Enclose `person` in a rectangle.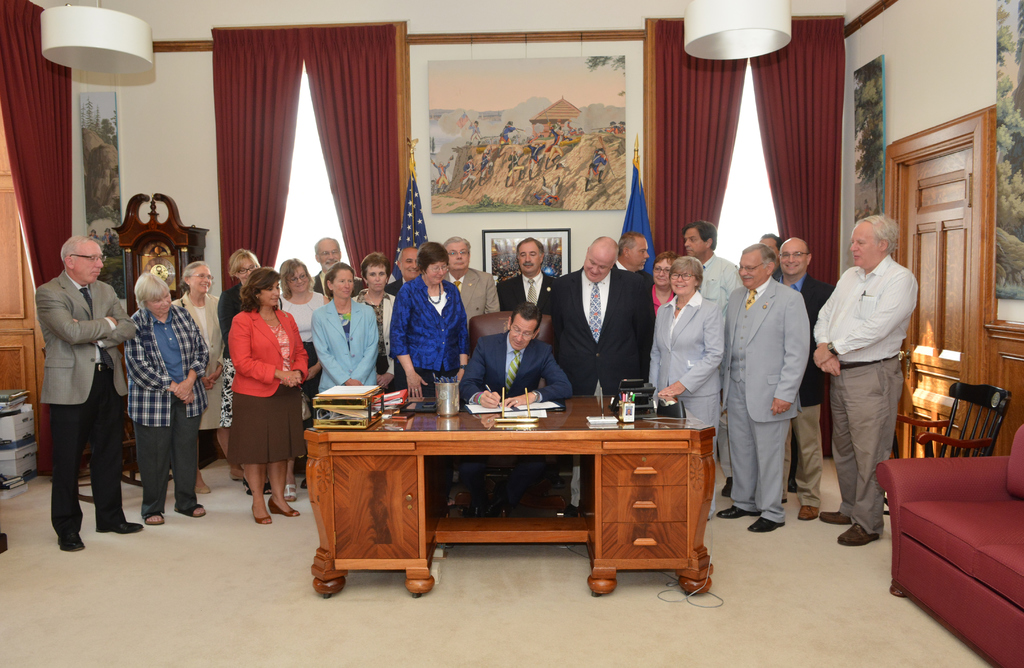
[812, 212, 918, 550].
